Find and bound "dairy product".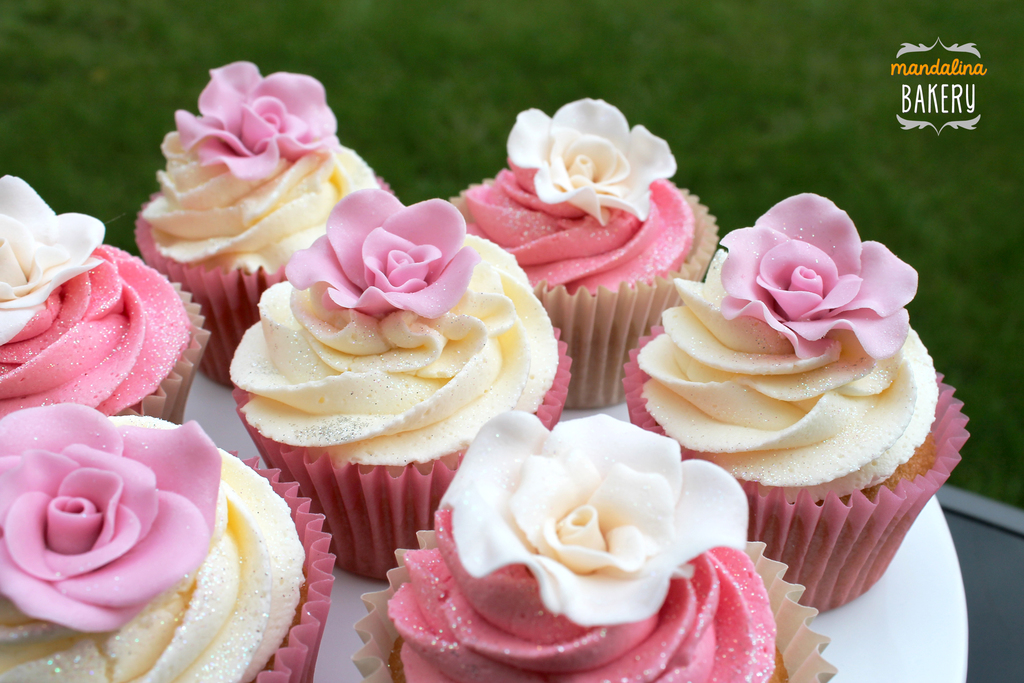
Bound: region(367, 419, 795, 682).
